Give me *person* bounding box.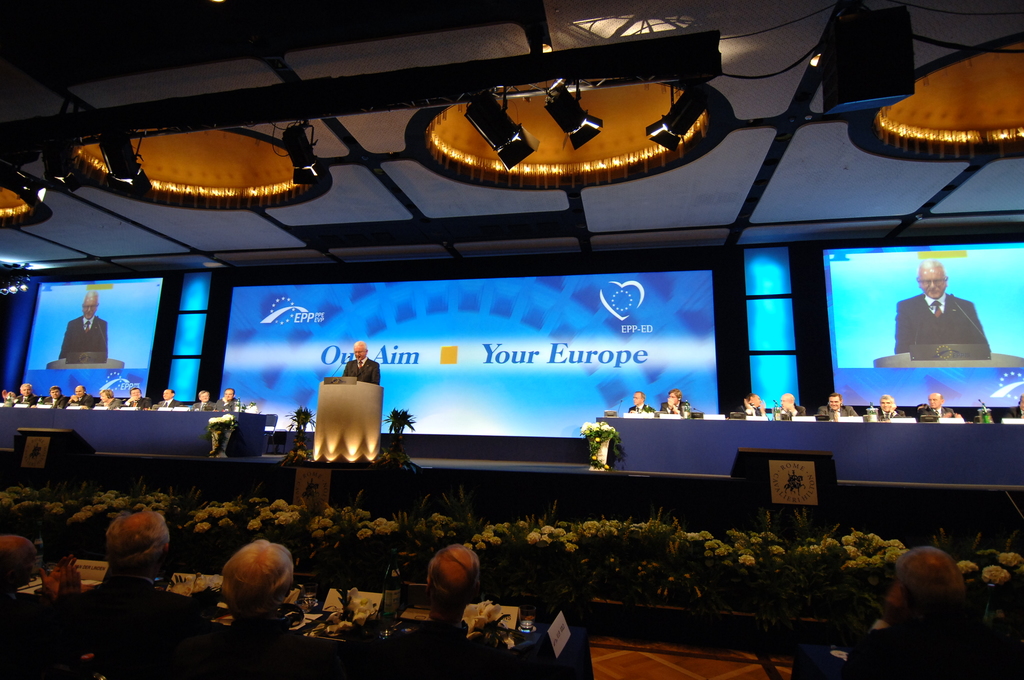
<box>922,395,959,420</box>.
